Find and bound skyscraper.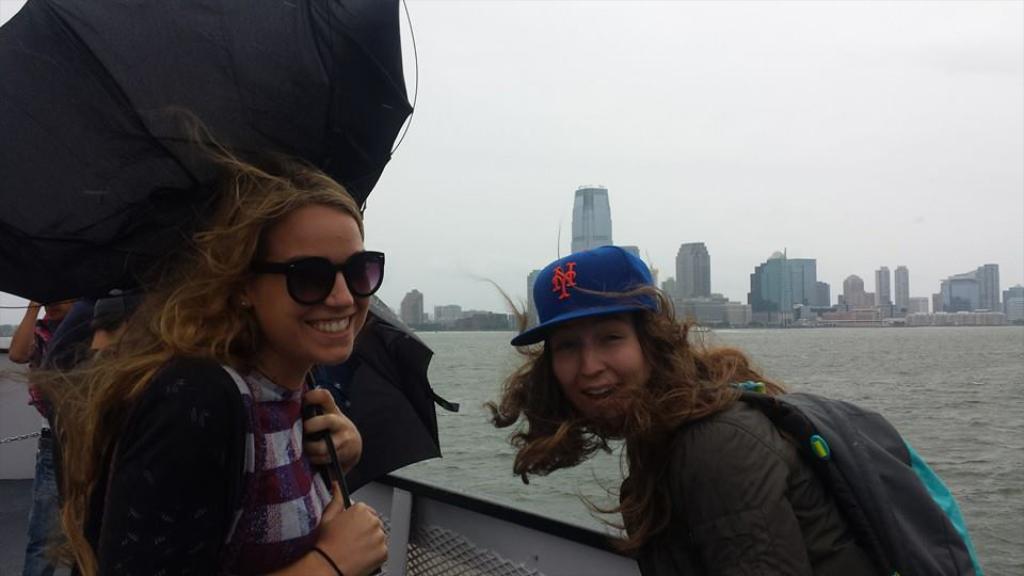
Bound: 873,266,889,306.
